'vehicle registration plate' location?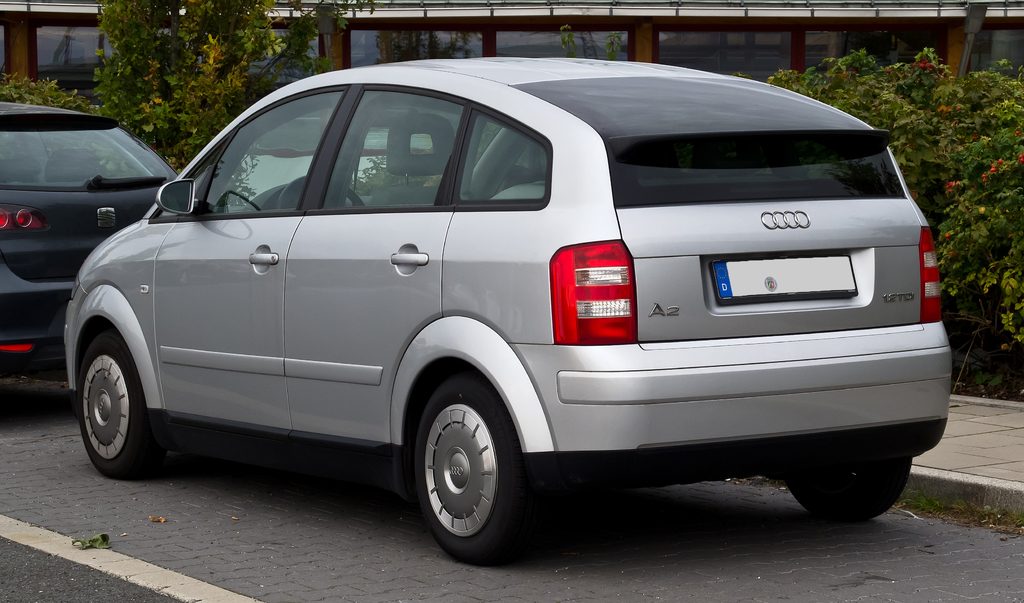
detection(708, 253, 858, 303)
